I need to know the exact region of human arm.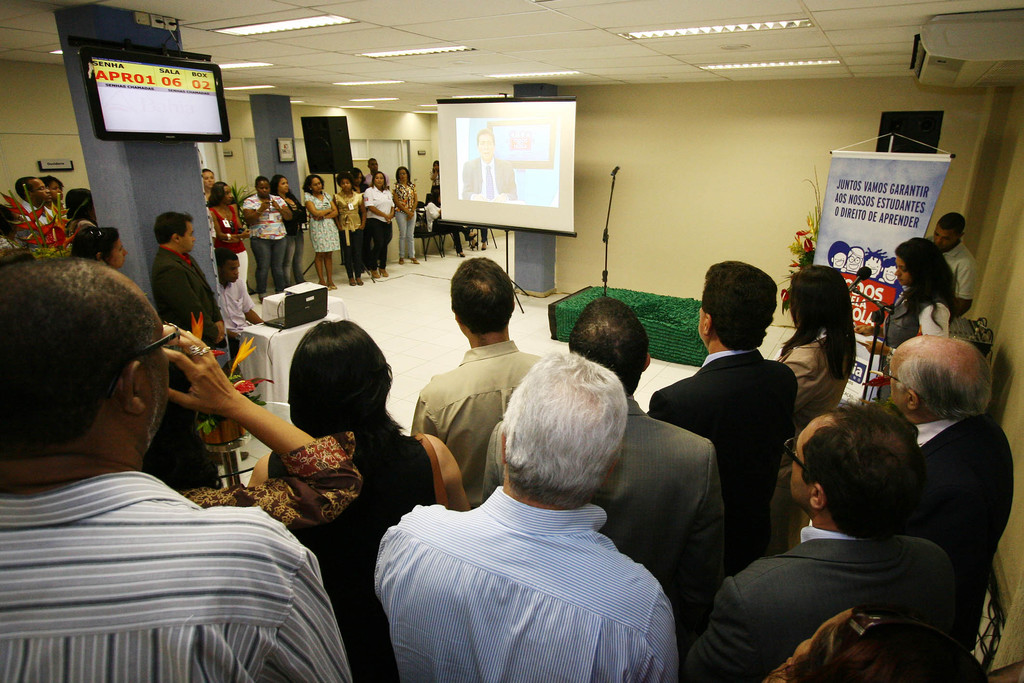
Region: [left=616, top=575, right=687, bottom=682].
